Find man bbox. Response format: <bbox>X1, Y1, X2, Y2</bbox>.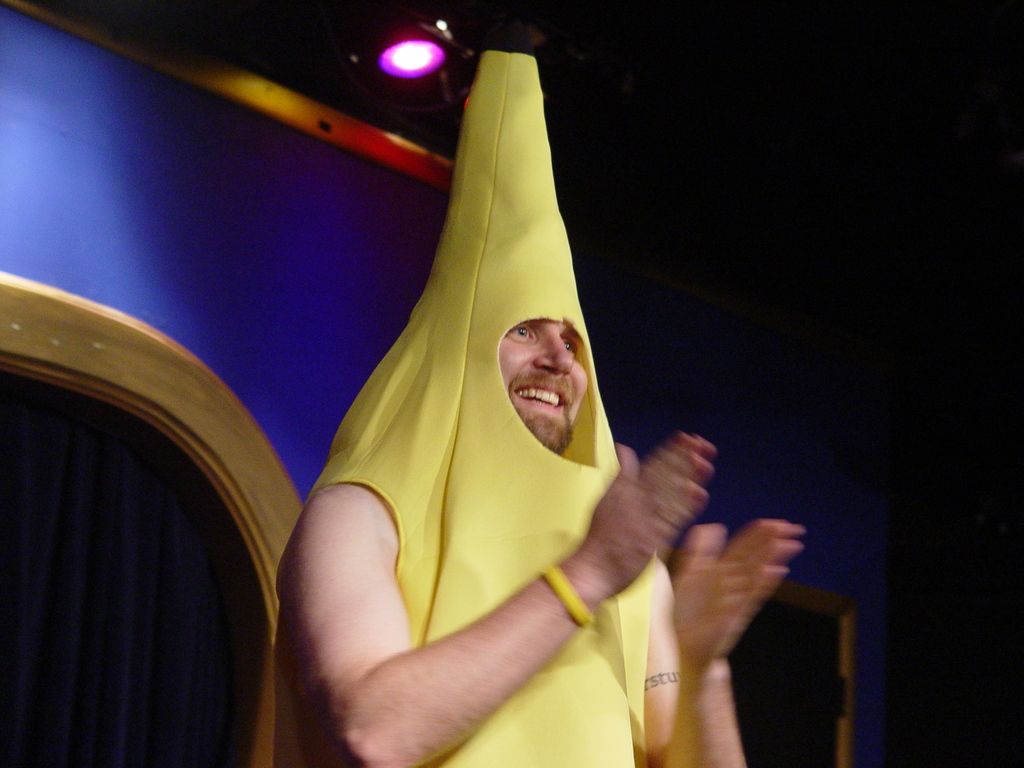
<bbox>200, 109, 794, 739</bbox>.
